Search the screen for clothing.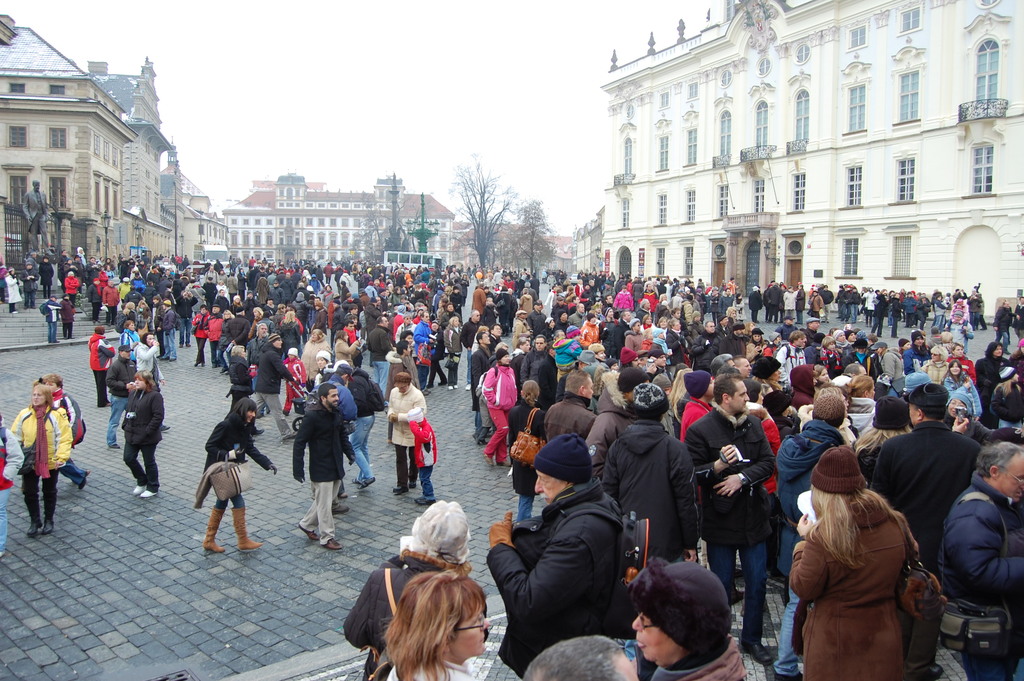
Found at 786:470:945:675.
